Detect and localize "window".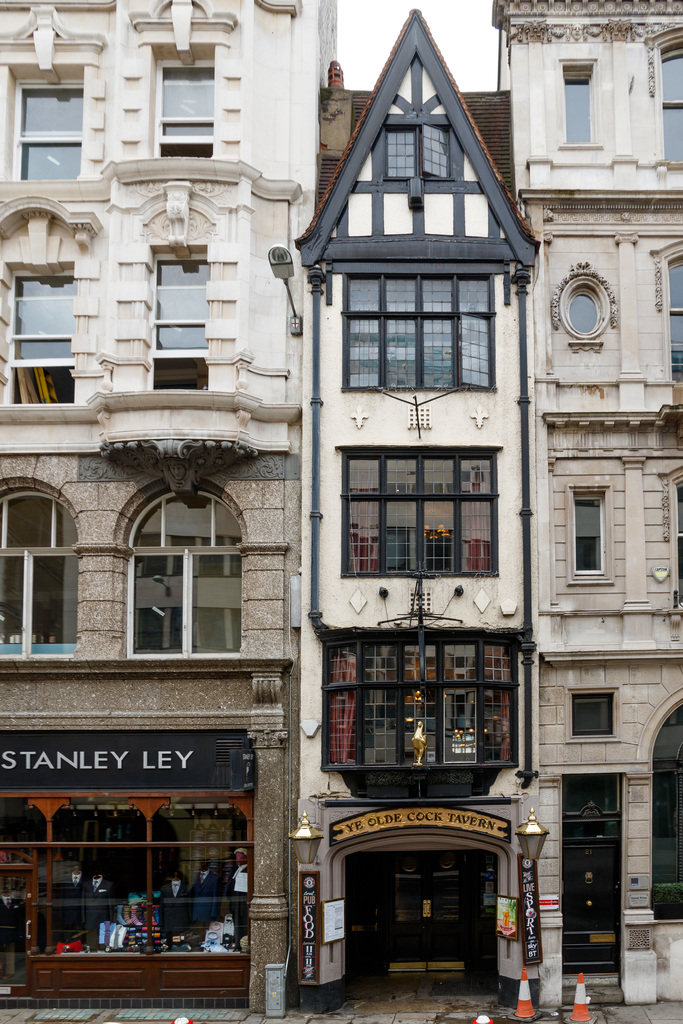
Localized at locate(147, 35, 226, 161).
